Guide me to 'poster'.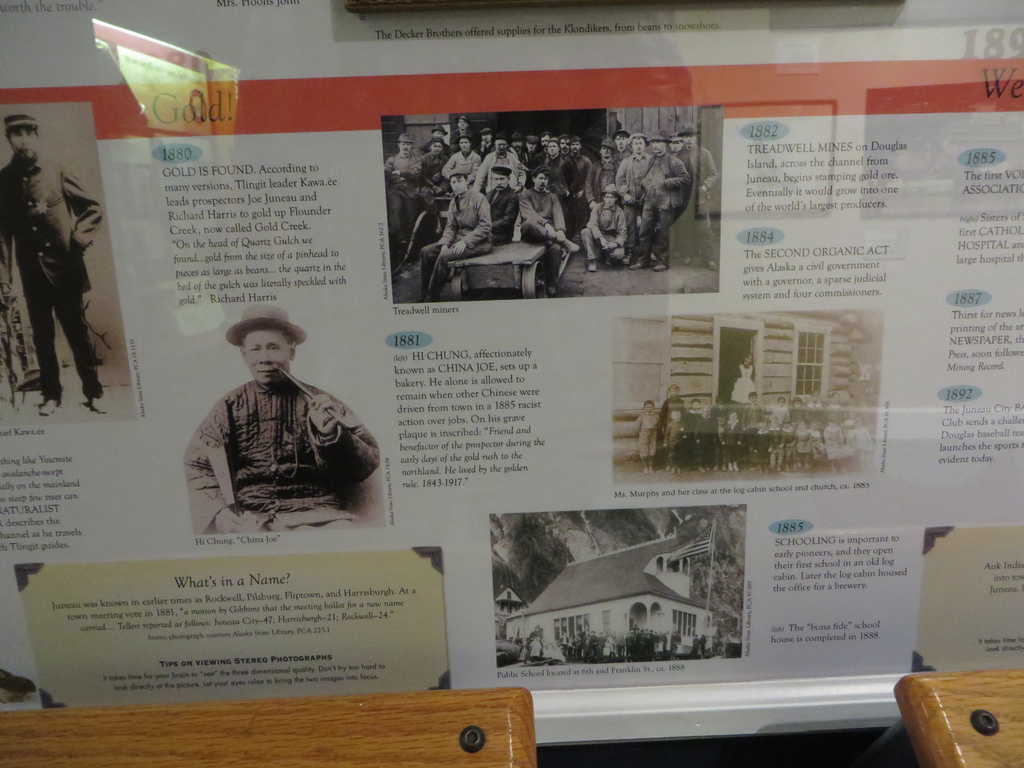
Guidance: locate(0, 0, 1023, 713).
